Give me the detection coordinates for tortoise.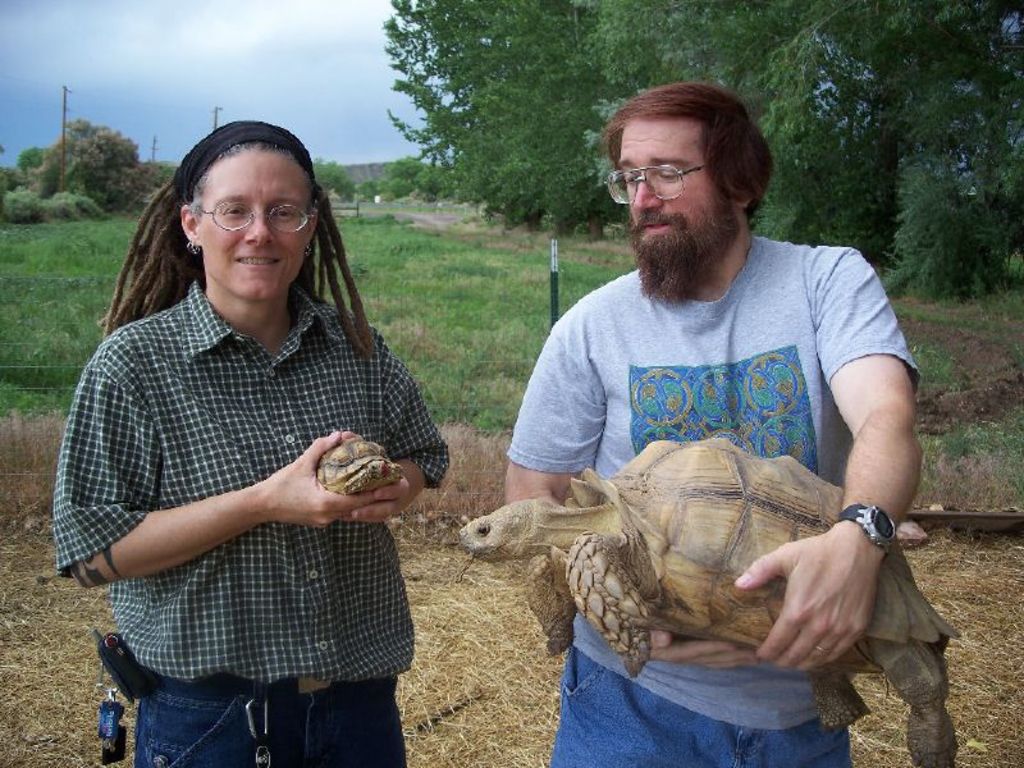
[left=456, top=440, right=959, bottom=767].
